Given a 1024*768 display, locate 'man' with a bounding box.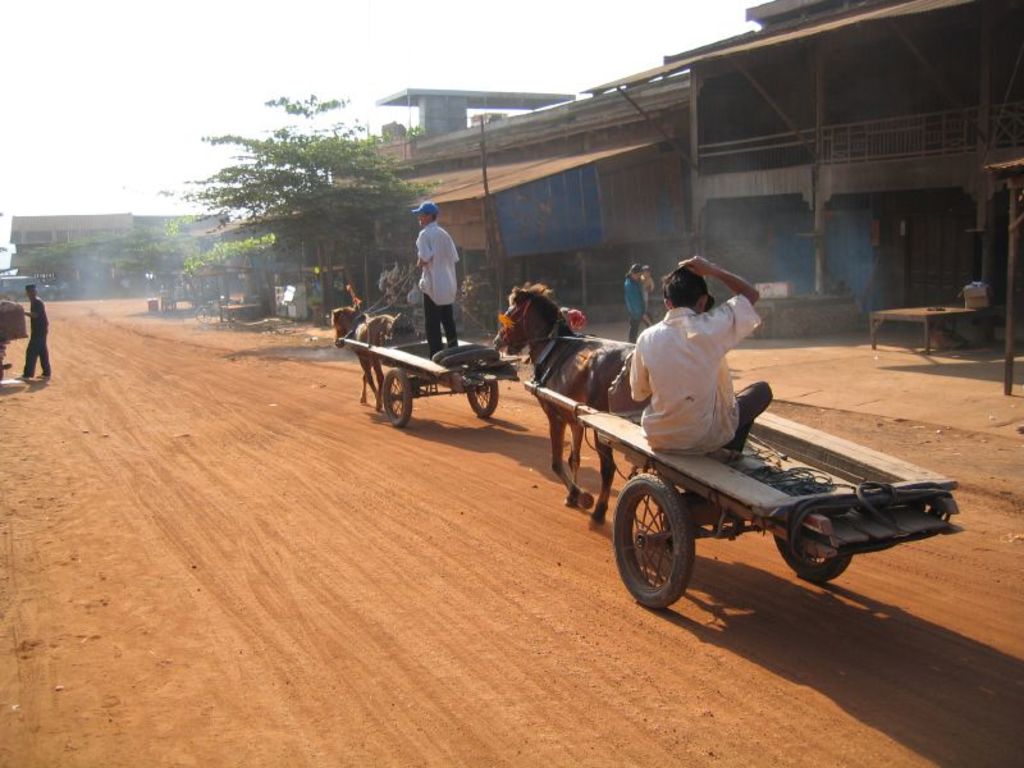
Located: [left=20, top=284, right=50, bottom=380].
